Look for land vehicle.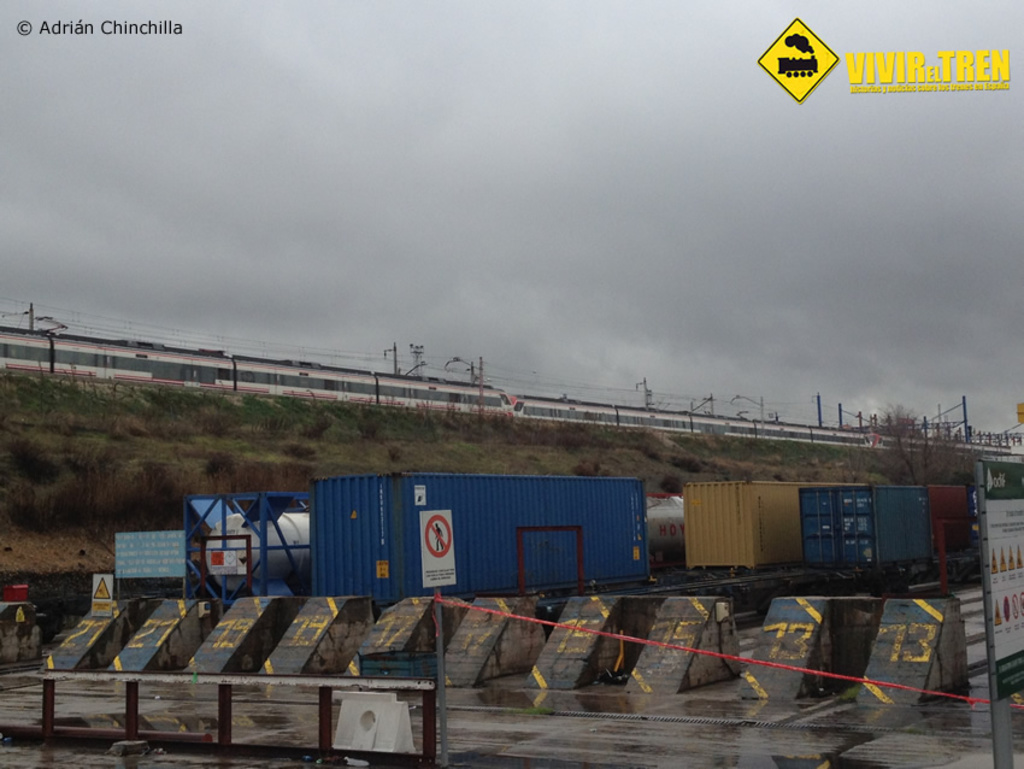
Found: pyautogui.locateOnScreen(0, 334, 1023, 462).
